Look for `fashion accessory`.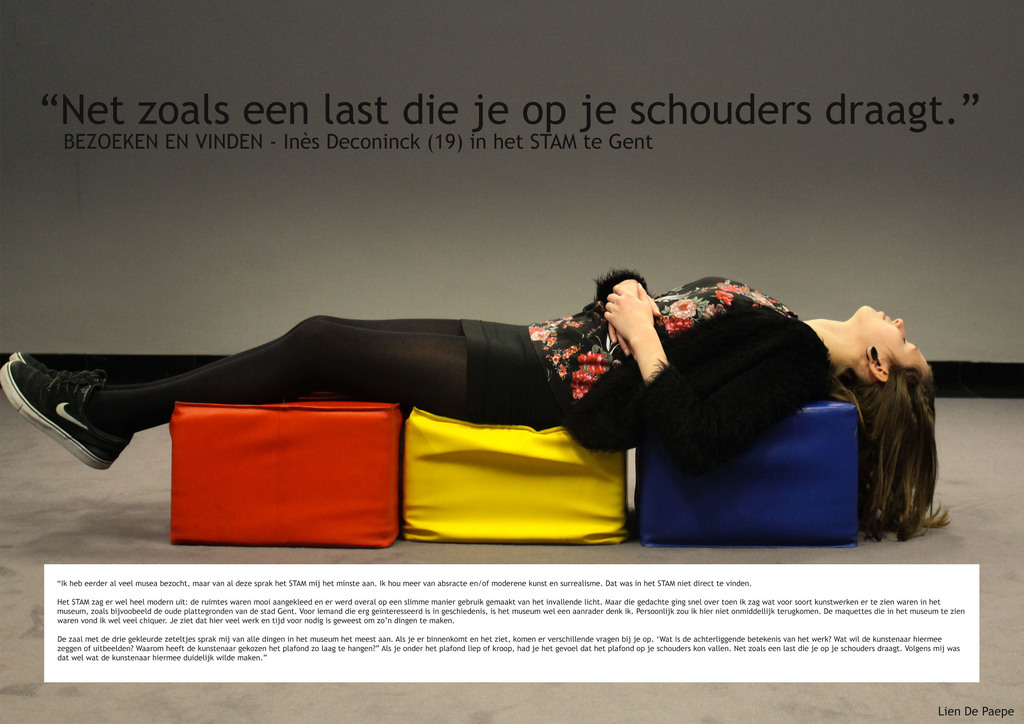
Found: {"x1": 866, "y1": 348, "x2": 881, "y2": 370}.
